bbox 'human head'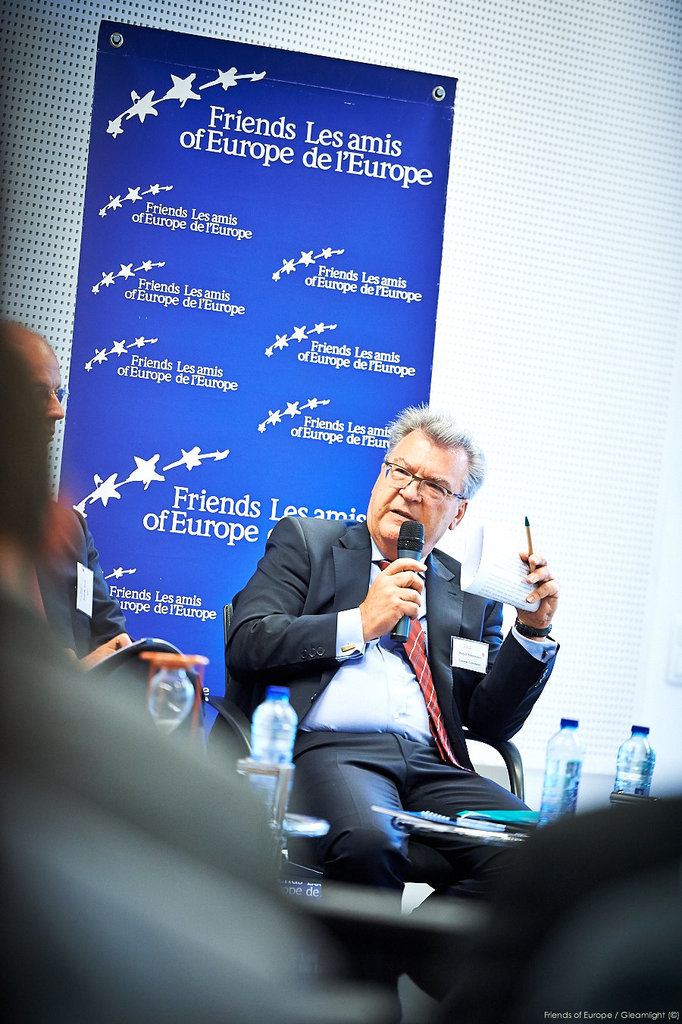
373/410/497/542
